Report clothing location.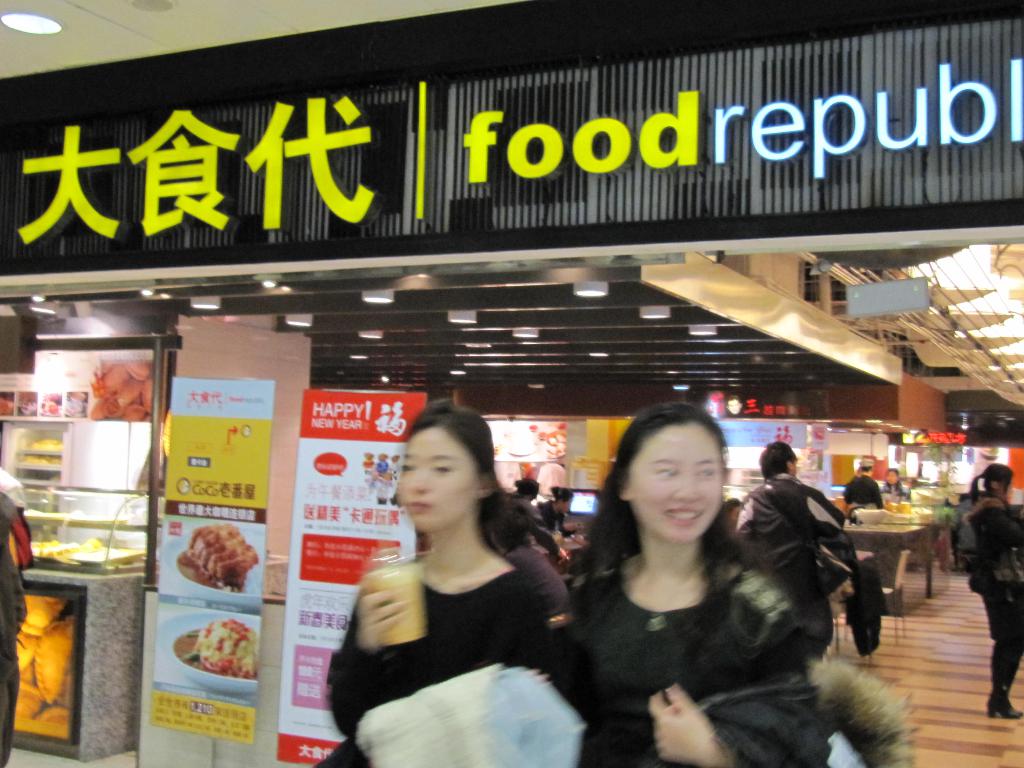
Report: [574, 545, 838, 767].
